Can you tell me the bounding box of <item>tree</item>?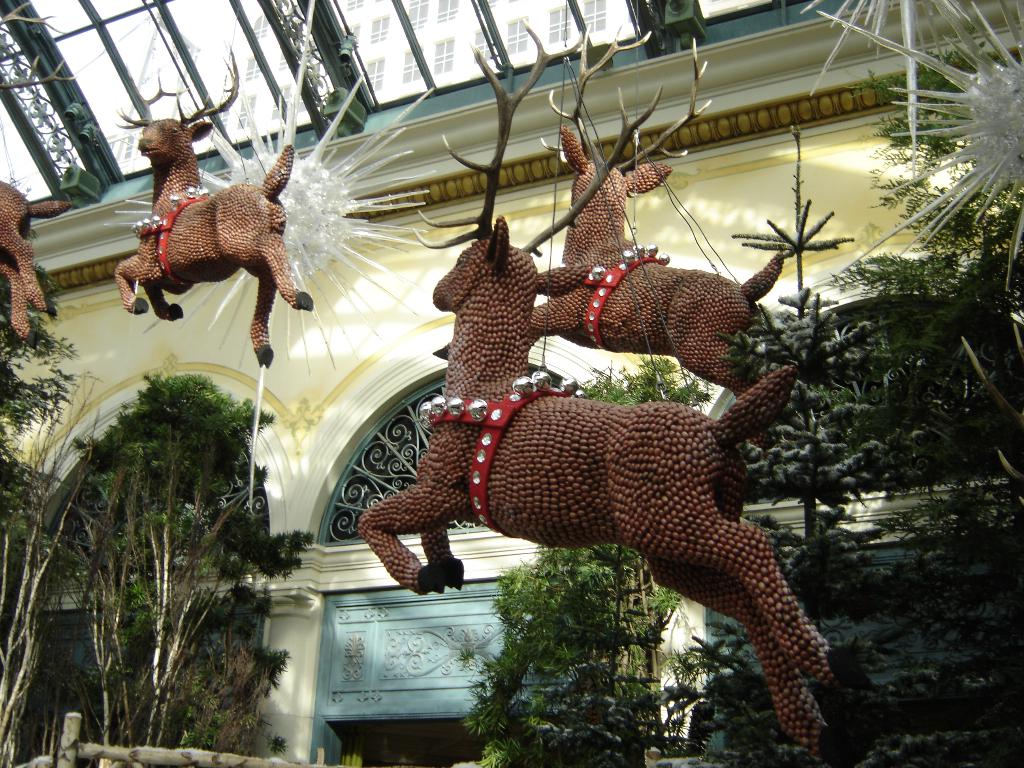
Rect(824, 22, 1023, 767).
